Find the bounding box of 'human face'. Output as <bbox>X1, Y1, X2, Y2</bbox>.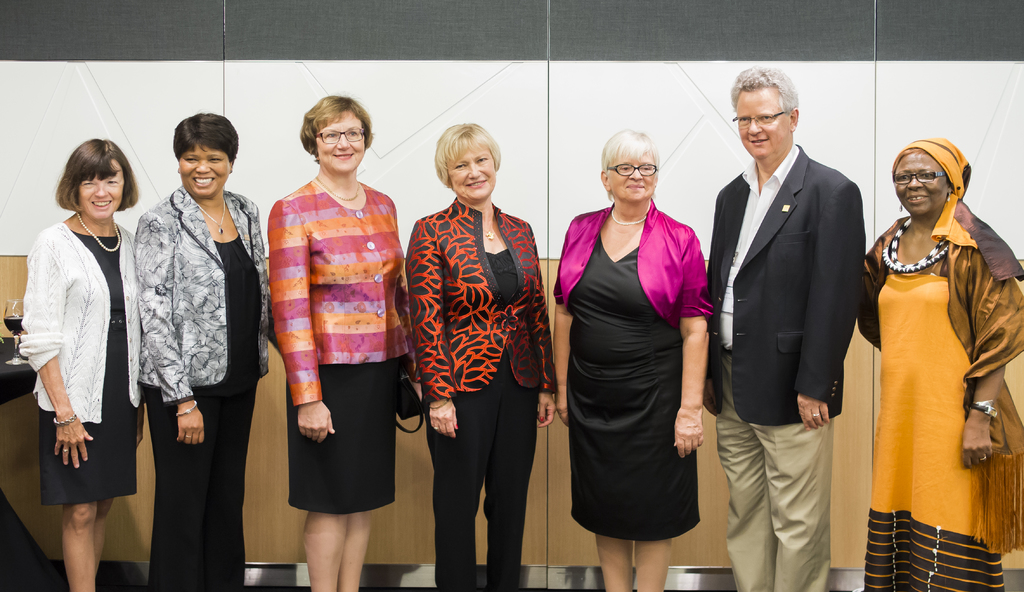
<bbox>178, 147, 228, 196</bbox>.
